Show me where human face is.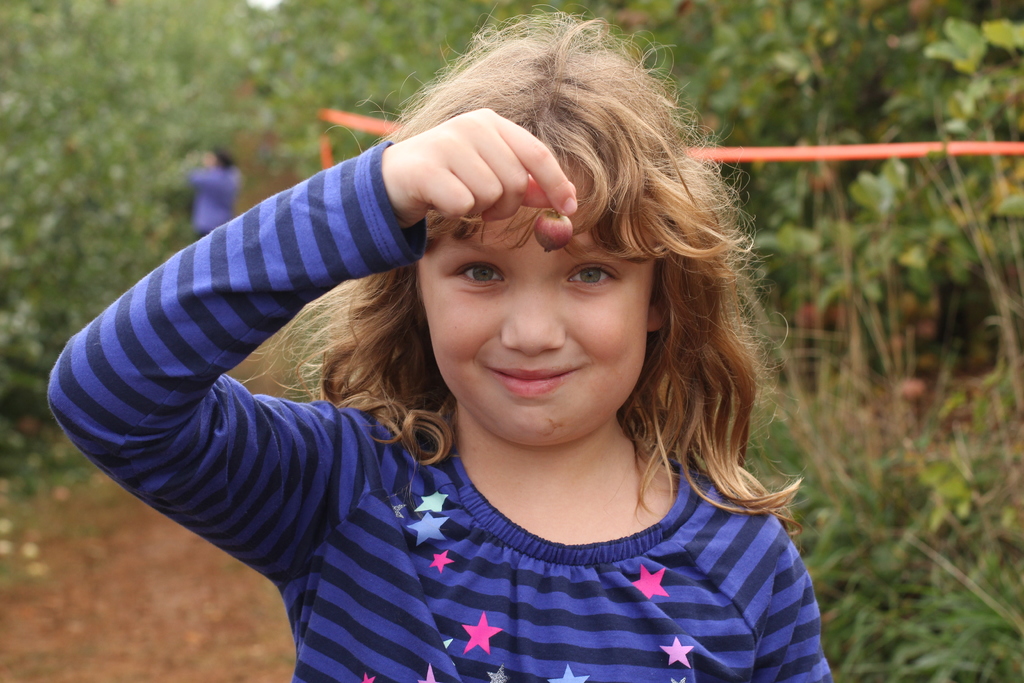
human face is at l=413, t=171, r=655, b=450.
